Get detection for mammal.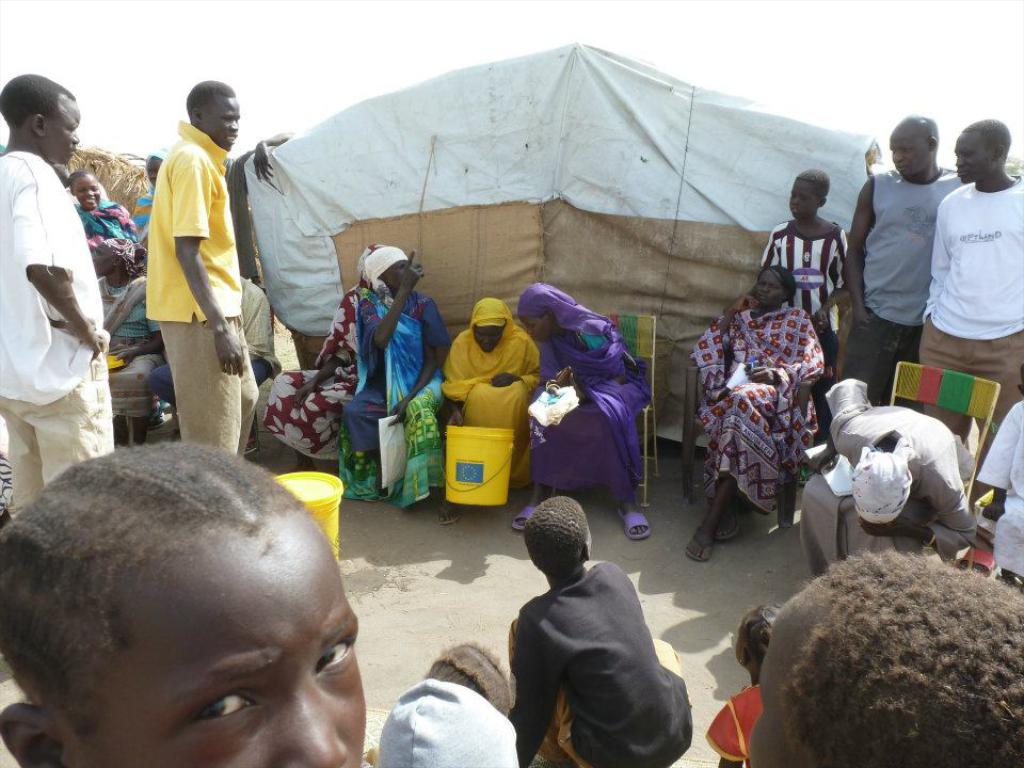
Detection: crop(55, 161, 73, 186).
